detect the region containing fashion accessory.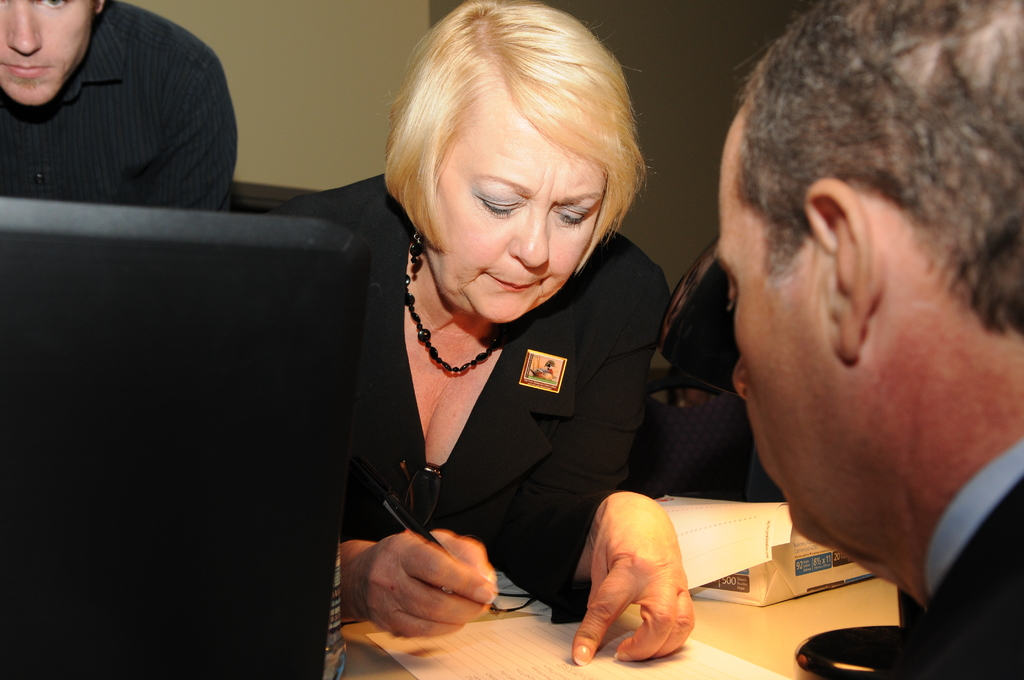
410/230/425/269.
